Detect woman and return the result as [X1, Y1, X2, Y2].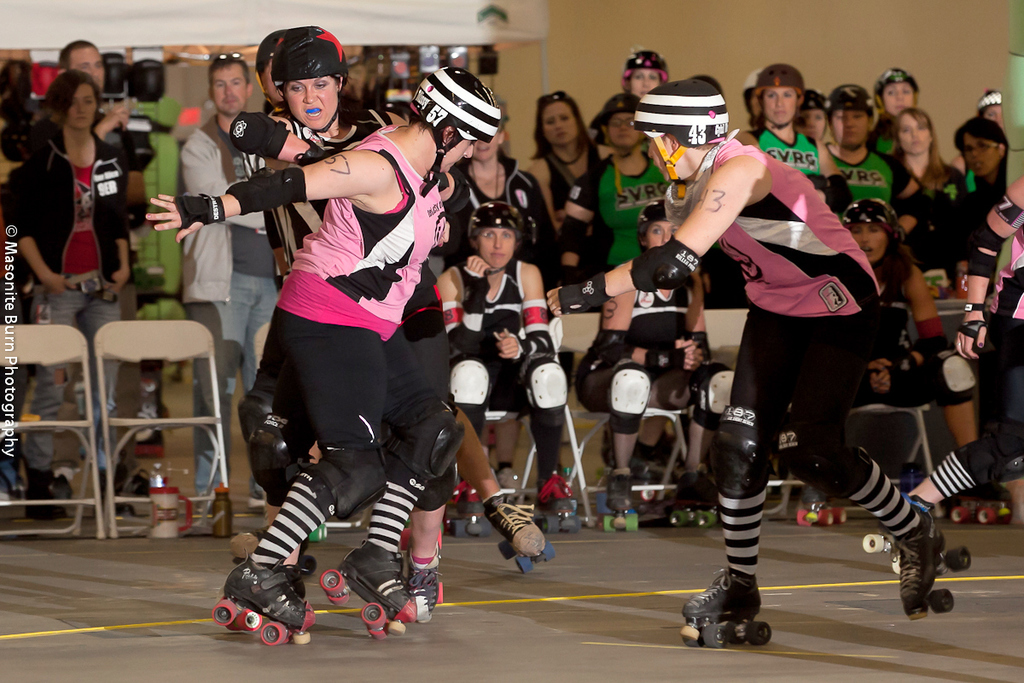
[517, 87, 612, 286].
